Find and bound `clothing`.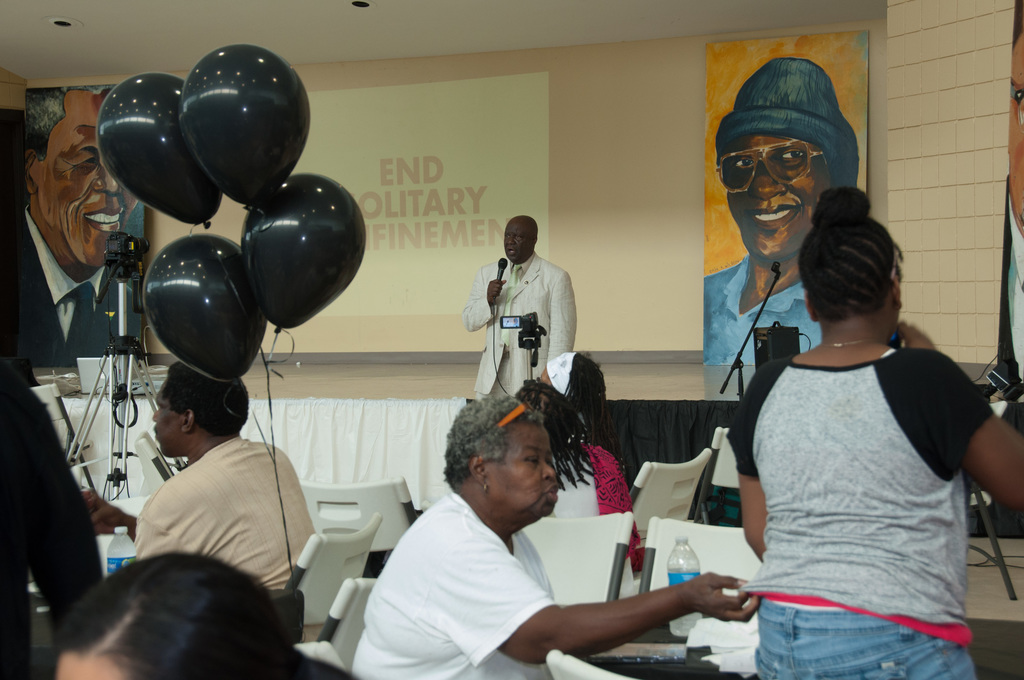
Bound: x1=451 y1=239 x2=588 y2=403.
